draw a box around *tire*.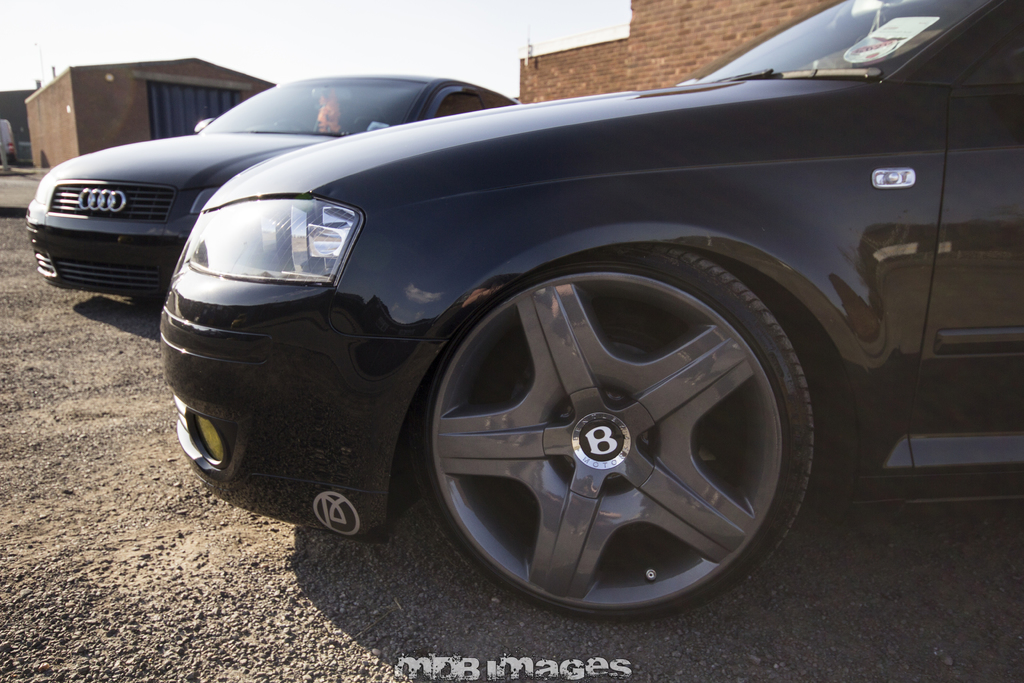
x1=401, y1=215, x2=825, y2=620.
